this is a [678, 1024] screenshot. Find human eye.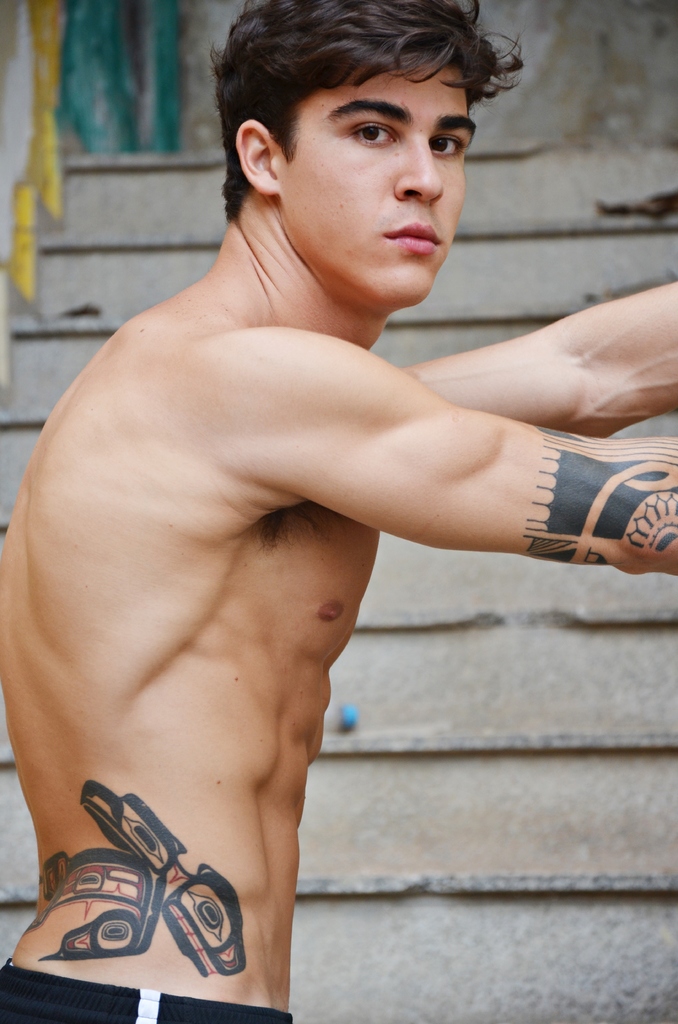
Bounding box: locate(426, 130, 466, 165).
